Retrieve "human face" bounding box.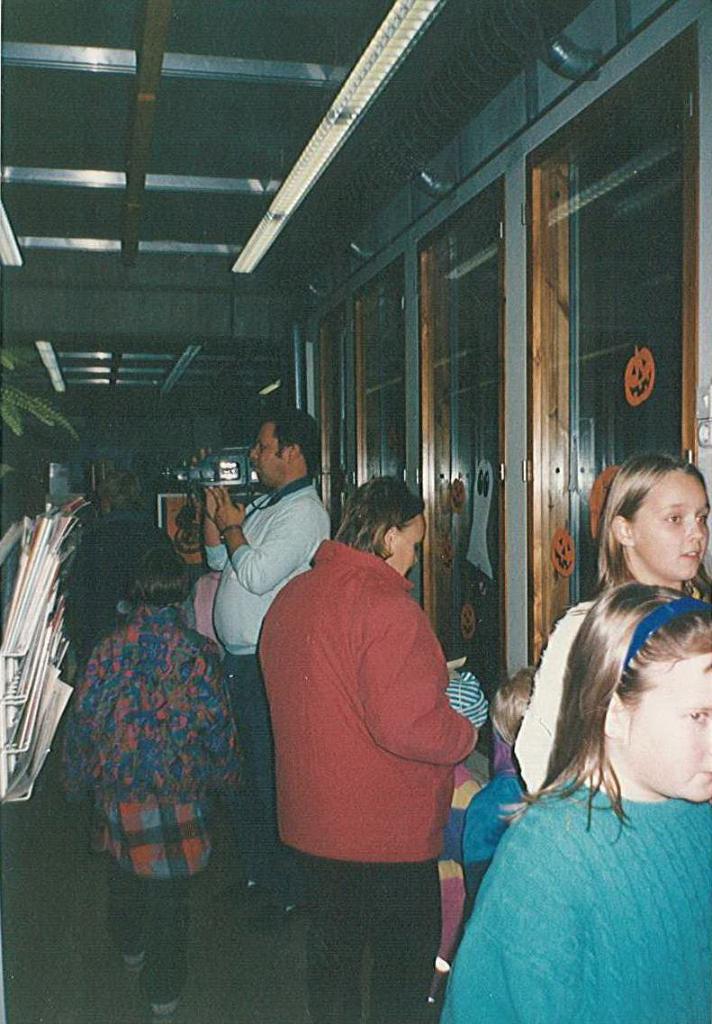
Bounding box: [248, 427, 285, 489].
